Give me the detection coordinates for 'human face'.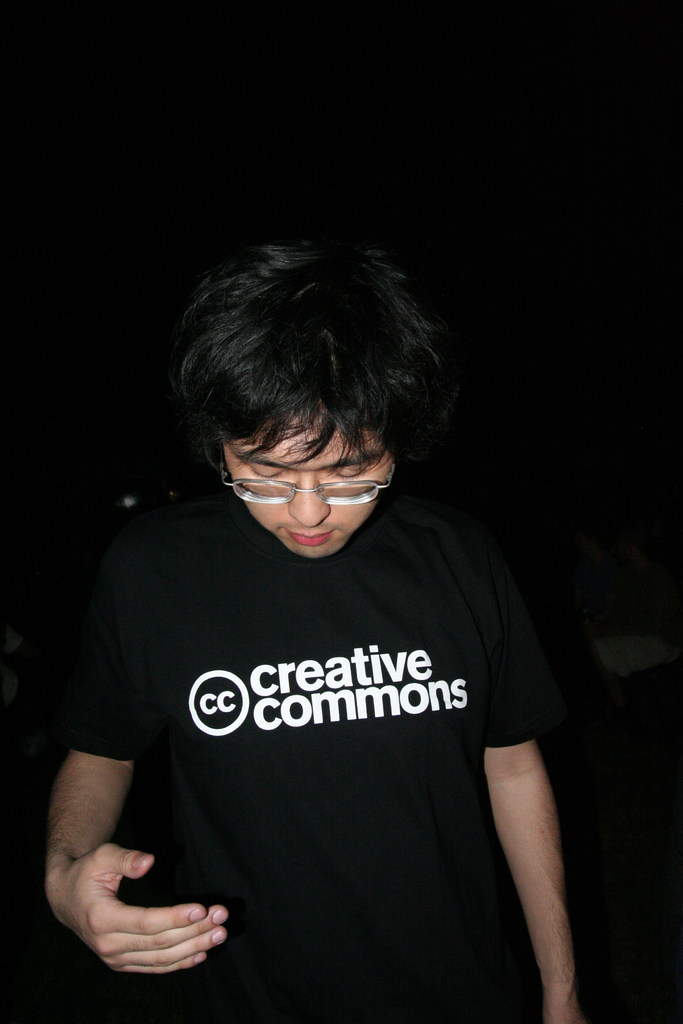
box(227, 412, 397, 554).
